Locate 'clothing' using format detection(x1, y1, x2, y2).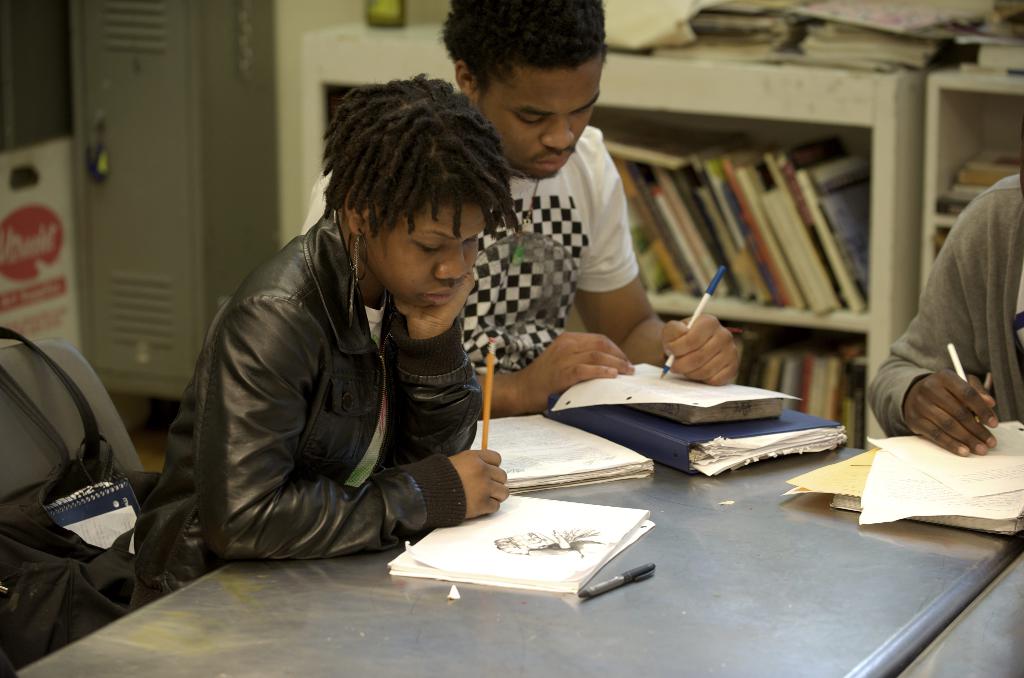
detection(300, 125, 643, 377).
